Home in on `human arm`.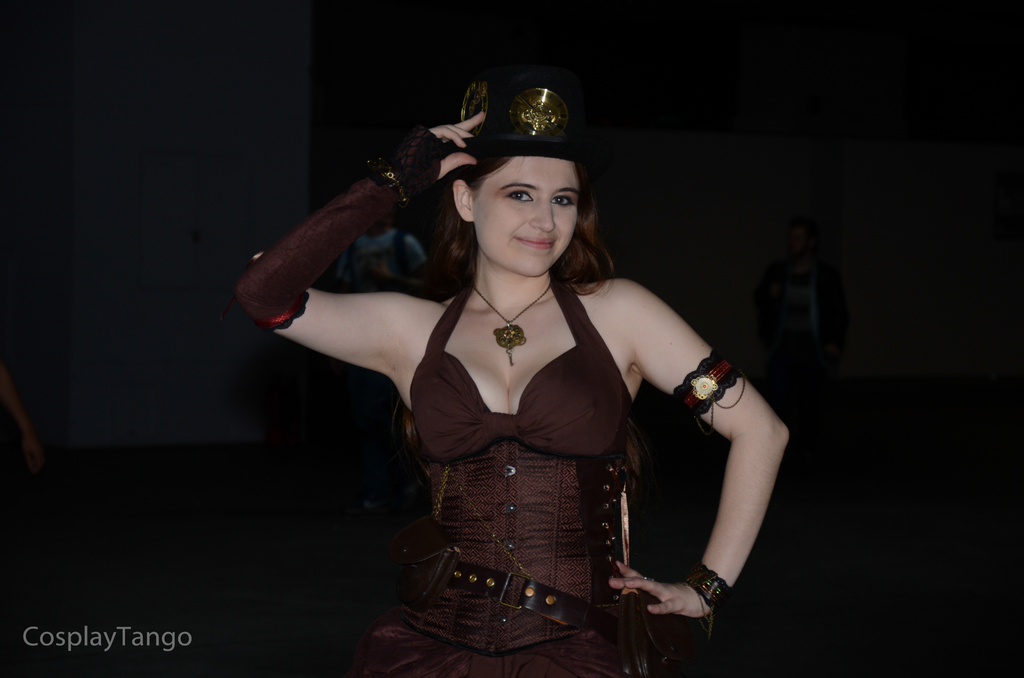
Homed in at crop(636, 268, 797, 626).
